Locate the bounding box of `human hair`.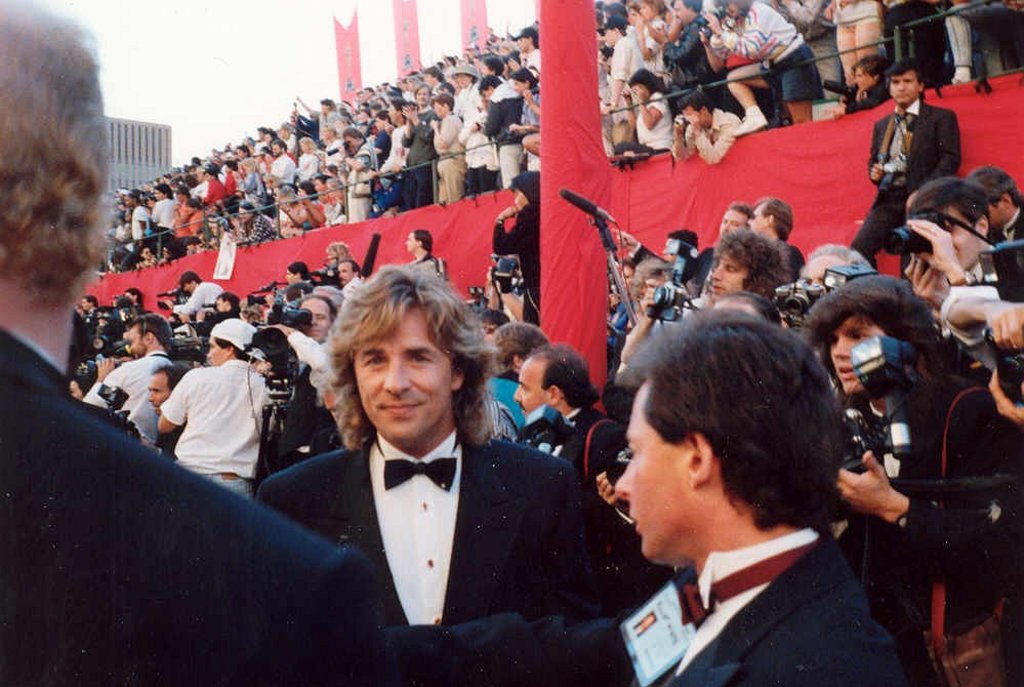
Bounding box: <bbox>311, 260, 494, 452</bbox>.
